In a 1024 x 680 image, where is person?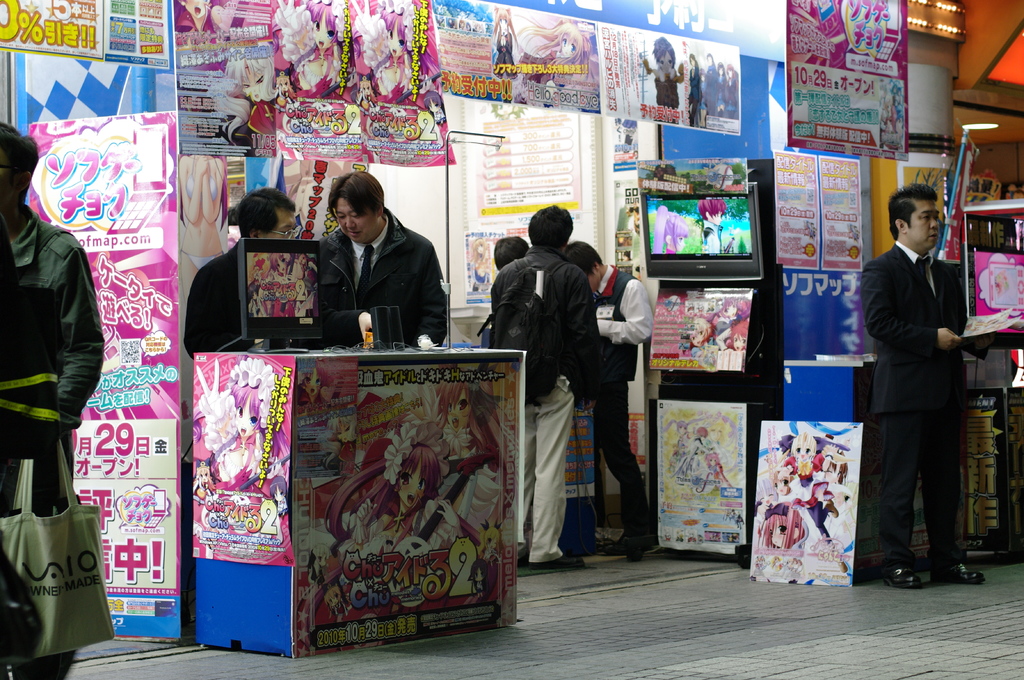
{"left": 717, "top": 59, "right": 731, "bottom": 106}.
